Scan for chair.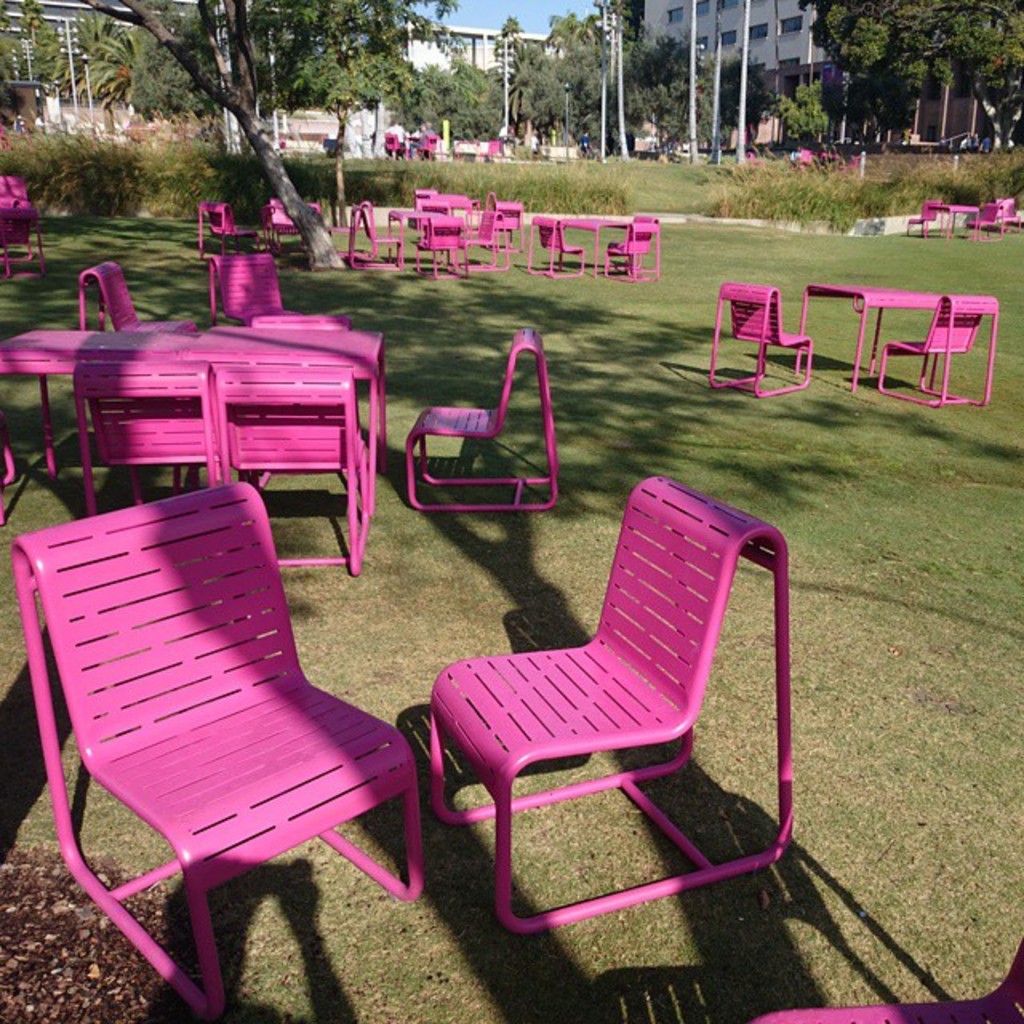
Scan result: region(267, 200, 294, 258).
